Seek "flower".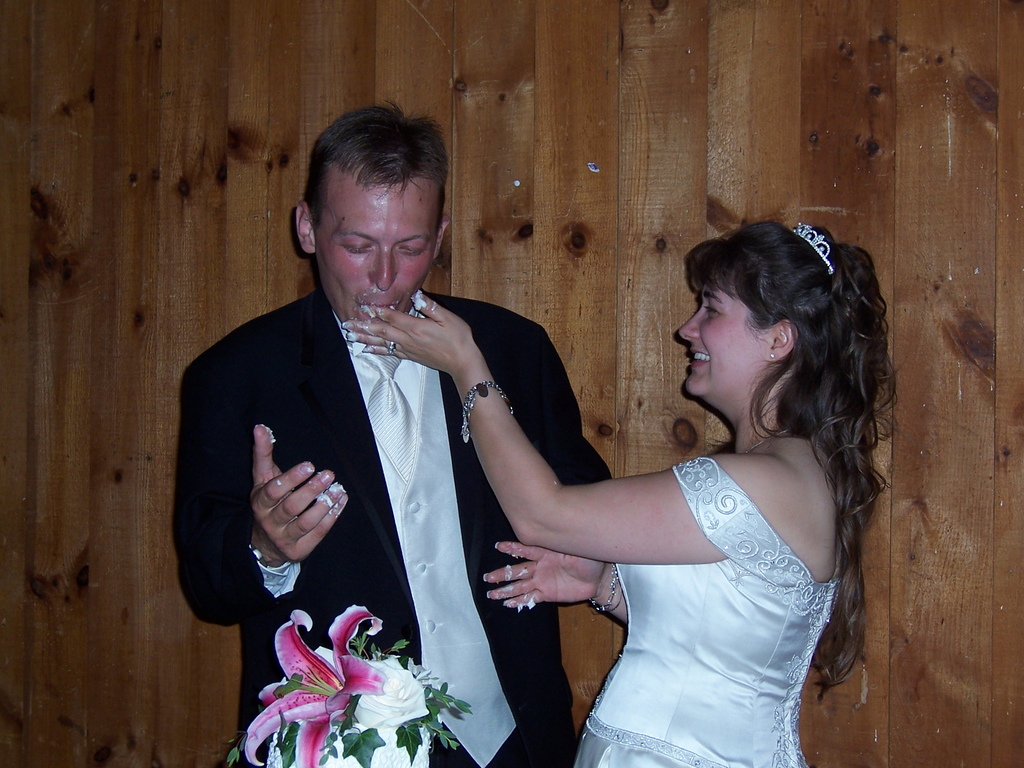
<region>339, 662, 438, 749</region>.
